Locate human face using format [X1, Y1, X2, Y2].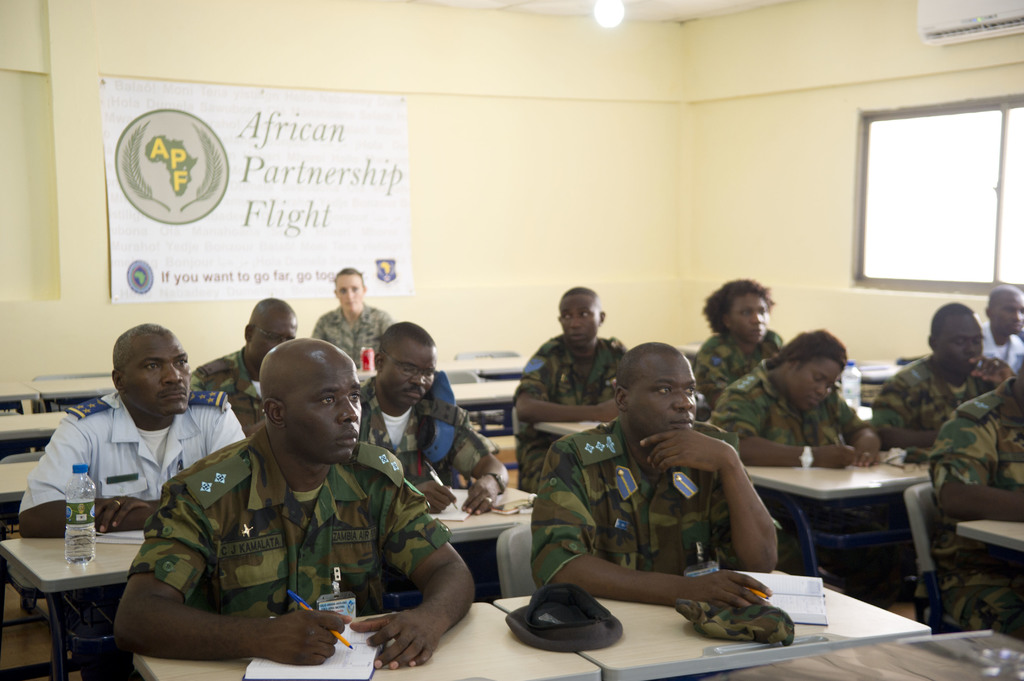
[248, 309, 296, 363].
